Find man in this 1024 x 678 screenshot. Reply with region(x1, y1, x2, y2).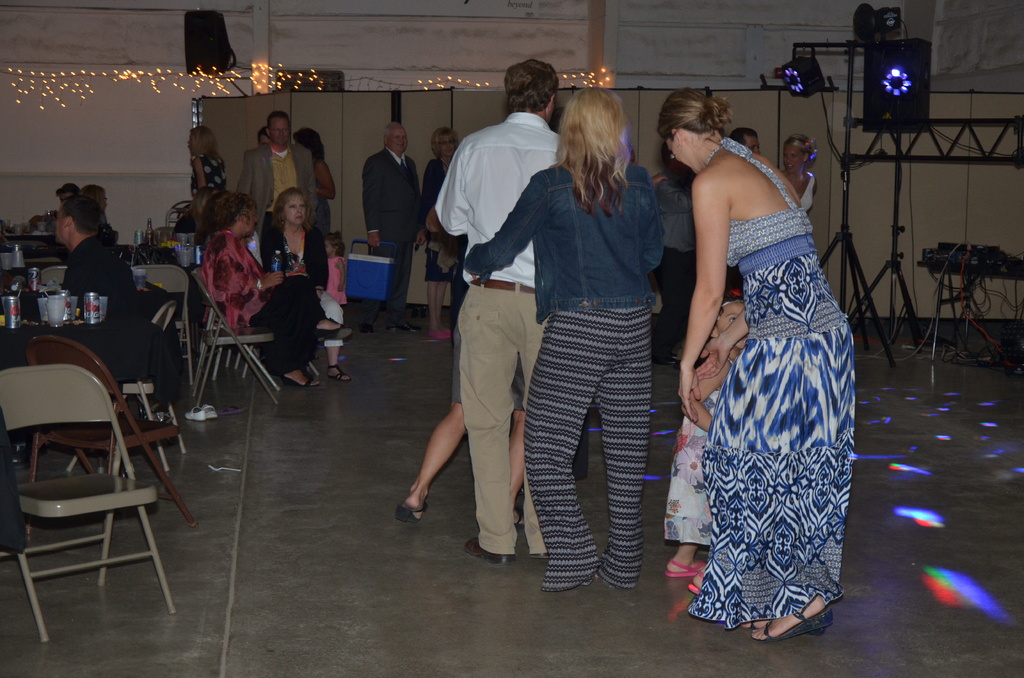
region(413, 105, 561, 567).
